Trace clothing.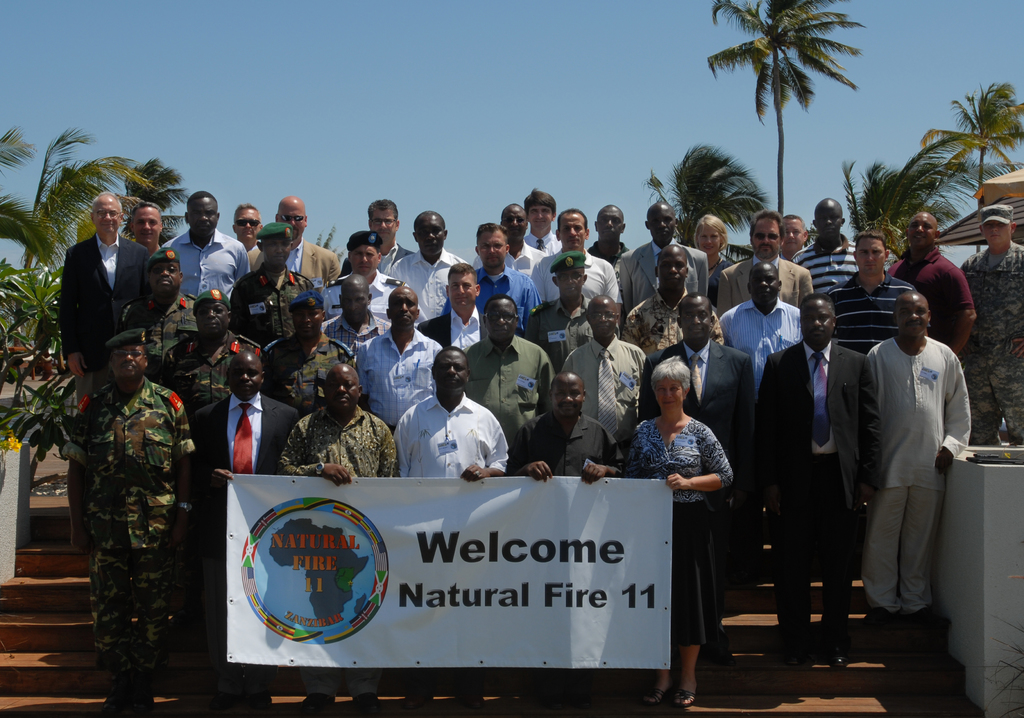
Traced to box(792, 231, 860, 299).
